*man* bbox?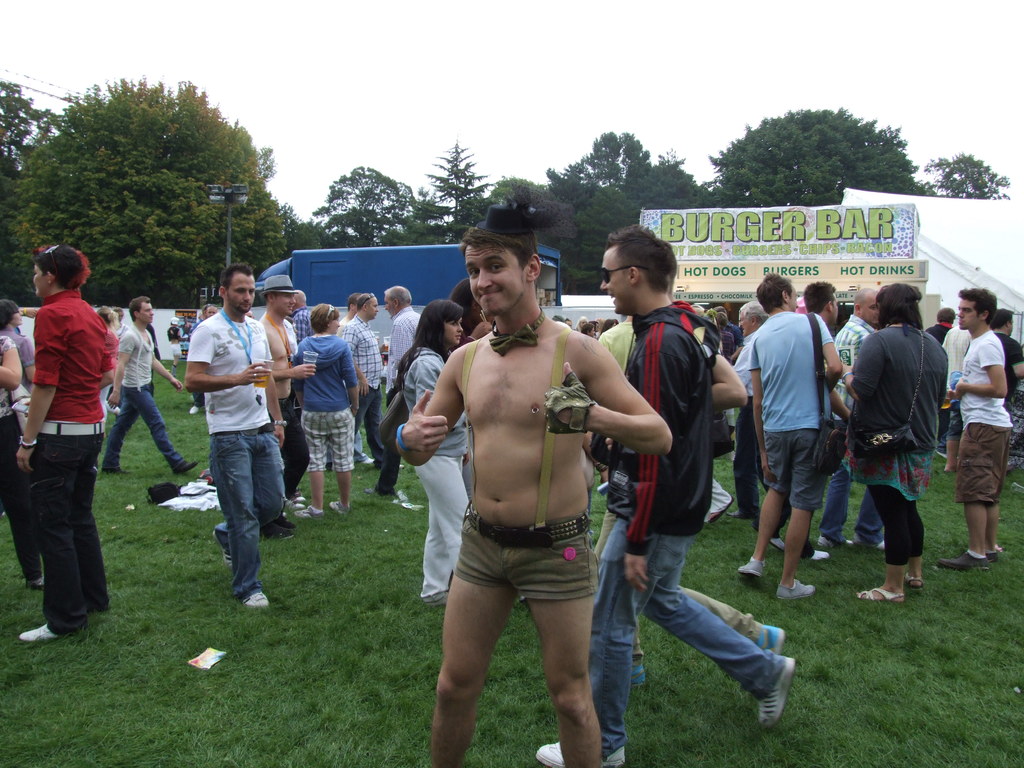
[x1=531, y1=223, x2=794, y2=767]
